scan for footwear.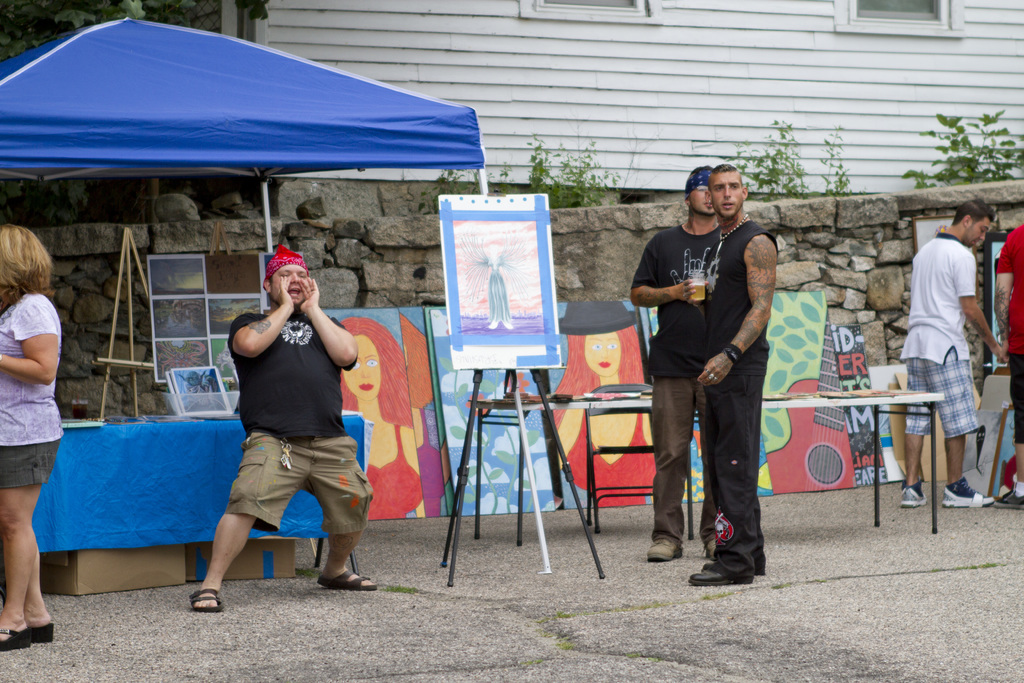
Scan result: 678,559,746,593.
